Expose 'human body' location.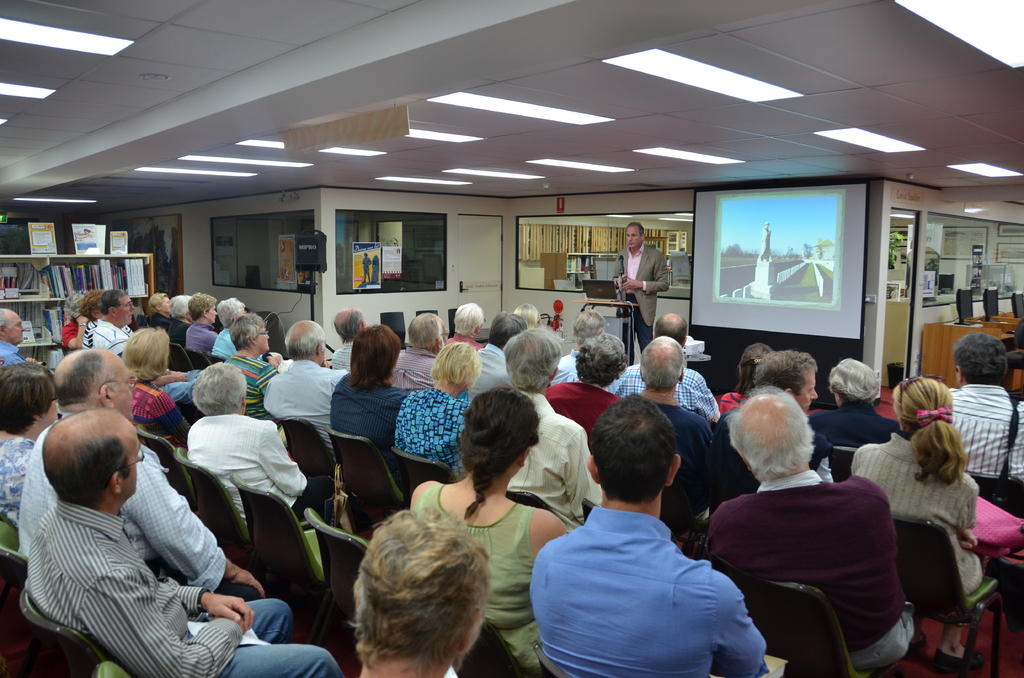
Exposed at [268, 357, 348, 462].
